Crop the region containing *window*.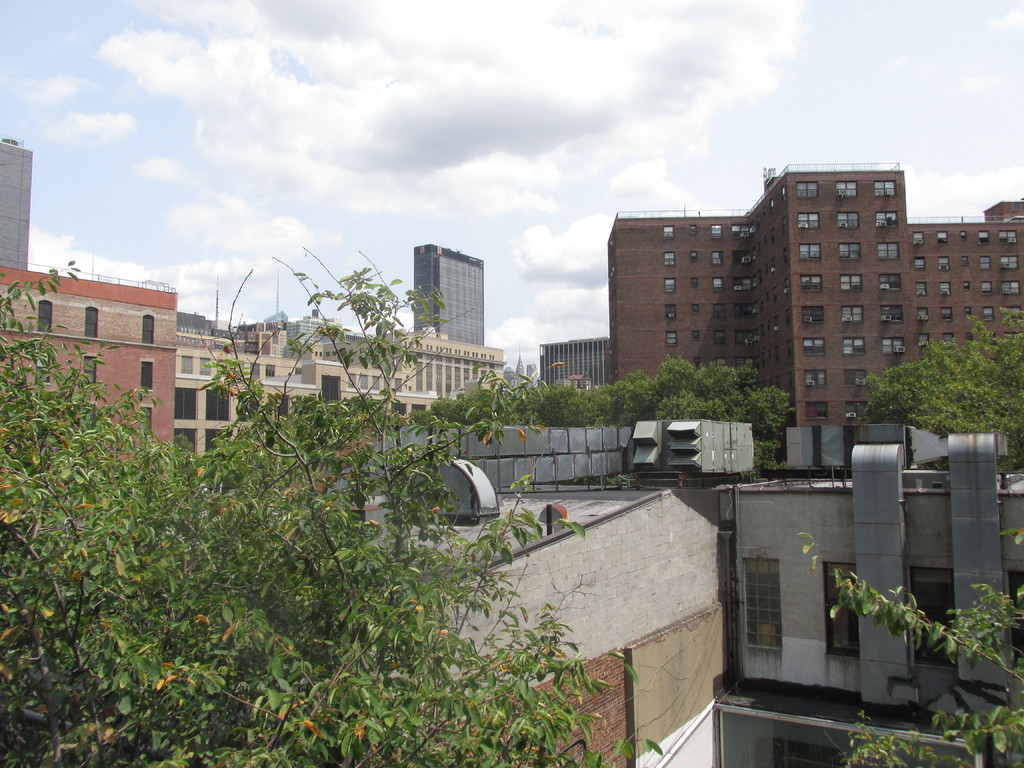
Crop region: [x1=664, y1=278, x2=676, y2=292].
